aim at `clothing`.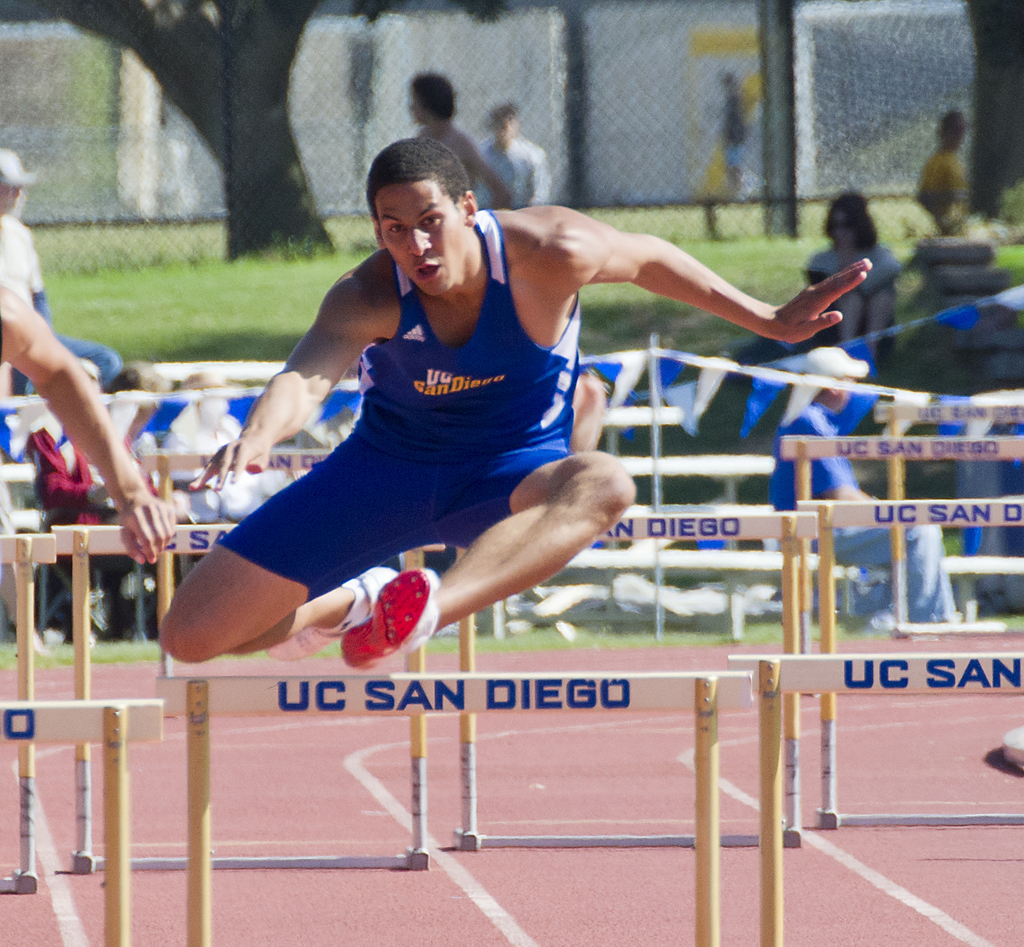
Aimed at x1=209, y1=217, x2=581, y2=602.
